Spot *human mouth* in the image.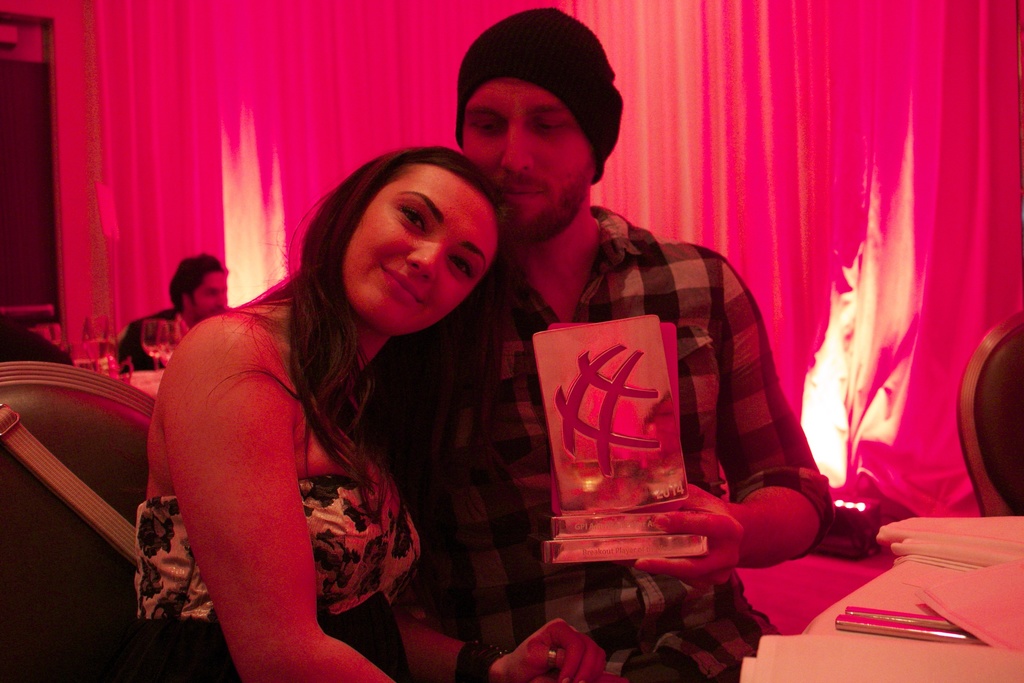
*human mouth* found at rect(497, 181, 544, 204).
